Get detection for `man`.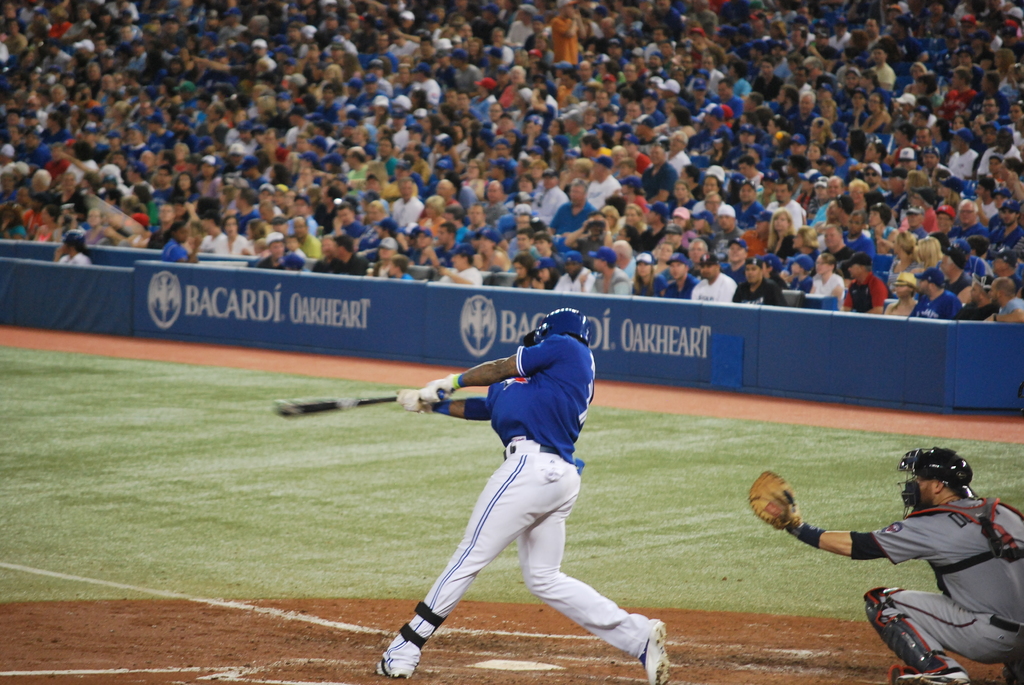
Detection: pyautogui.locateOnScreen(525, 18, 552, 48).
